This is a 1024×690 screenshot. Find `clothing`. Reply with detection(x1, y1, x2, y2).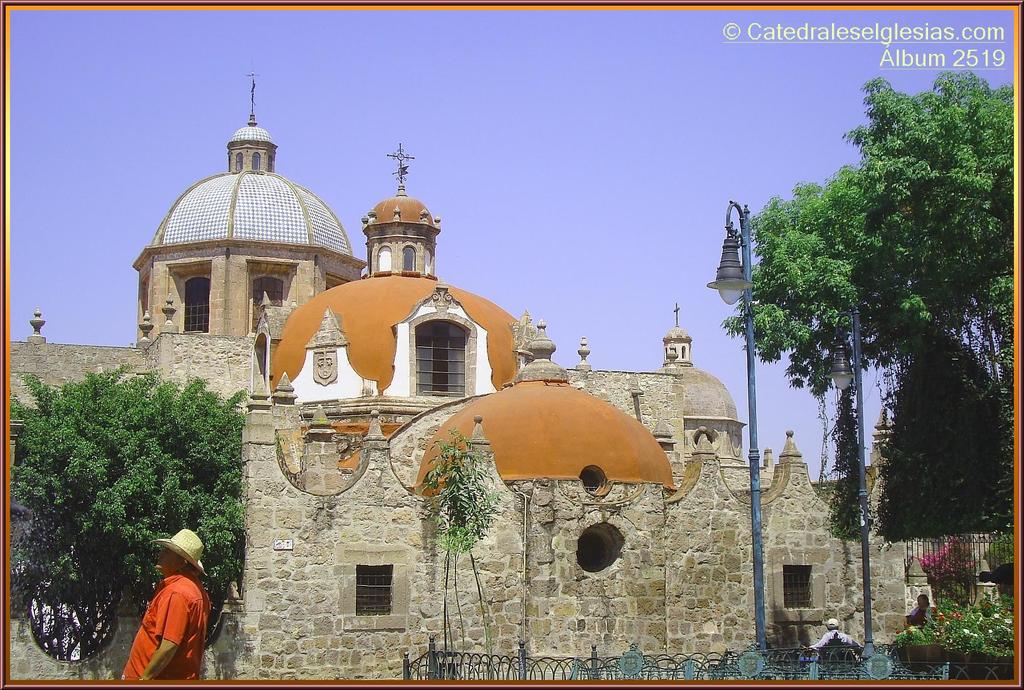
detection(116, 555, 204, 666).
